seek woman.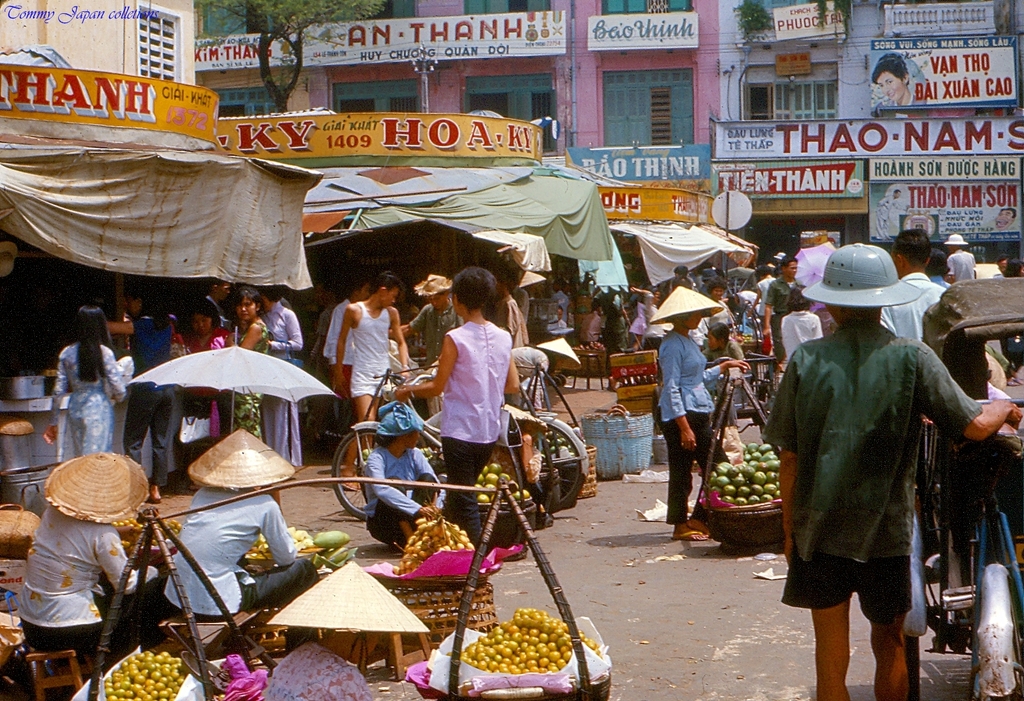
pyautogui.locateOnScreen(421, 264, 525, 513).
